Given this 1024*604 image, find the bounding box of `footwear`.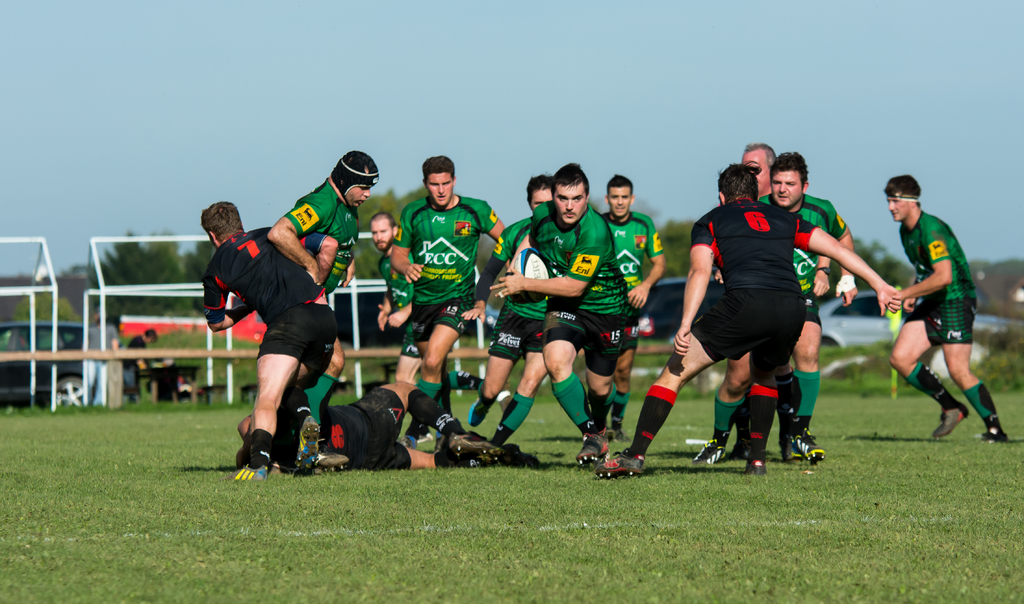
449, 424, 499, 465.
